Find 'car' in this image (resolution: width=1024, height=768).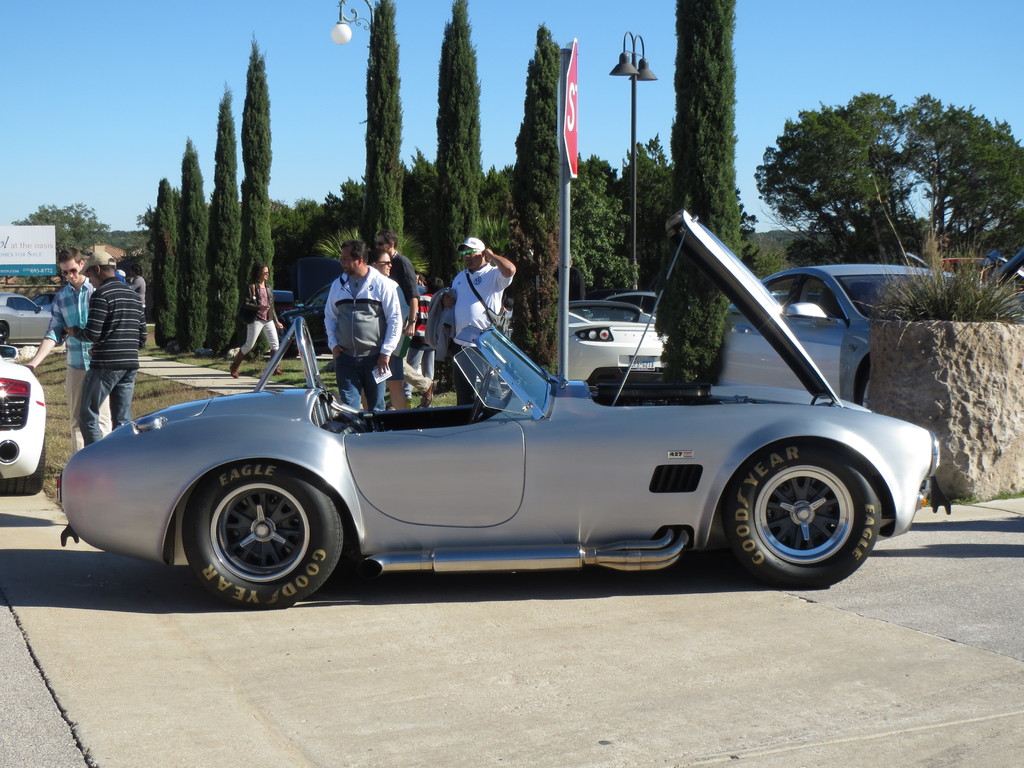
[left=935, top=259, right=1023, bottom=296].
